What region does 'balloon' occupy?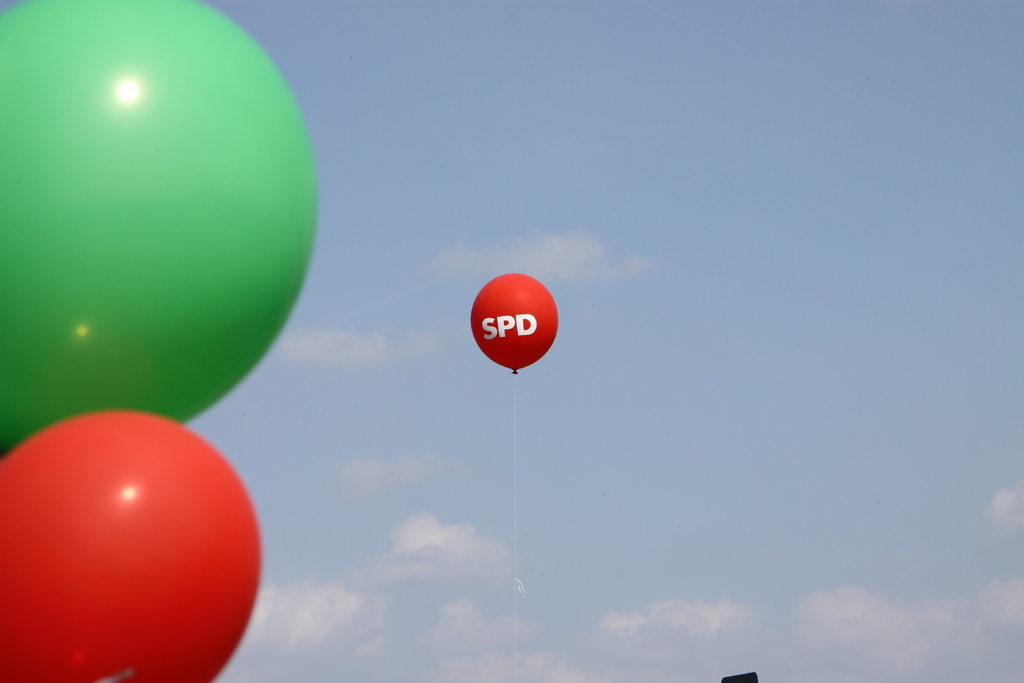
Rect(472, 270, 557, 377).
